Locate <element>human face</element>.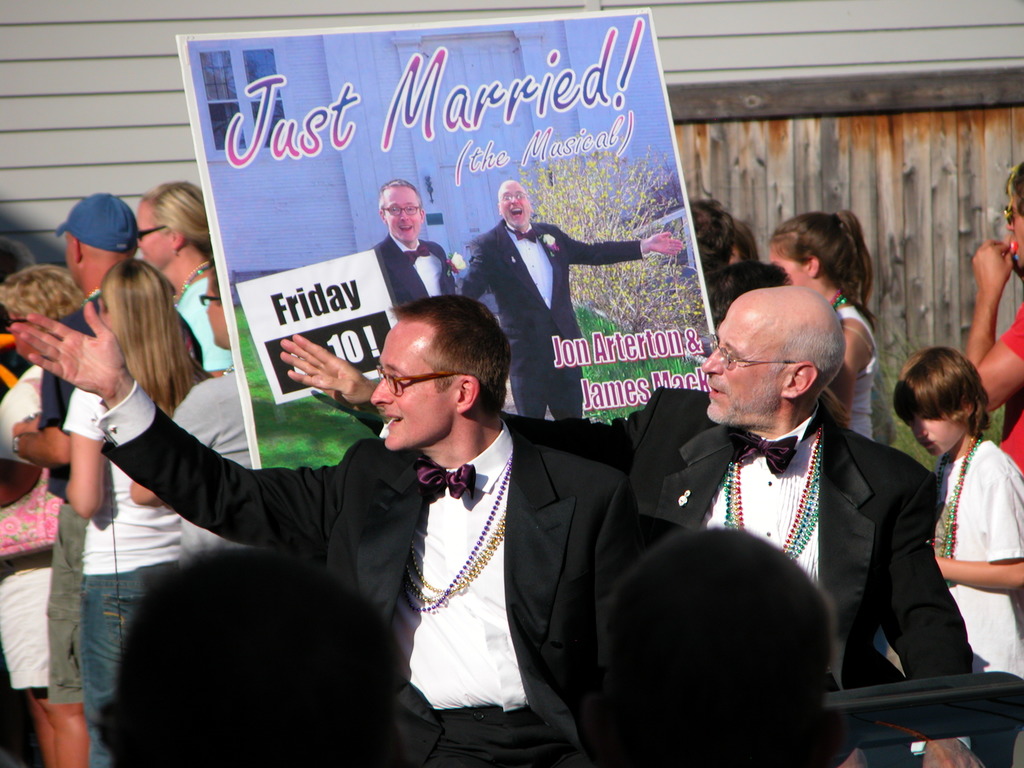
Bounding box: {"left": 772, "top": 252, "right": 810, "bottom": 288}.
